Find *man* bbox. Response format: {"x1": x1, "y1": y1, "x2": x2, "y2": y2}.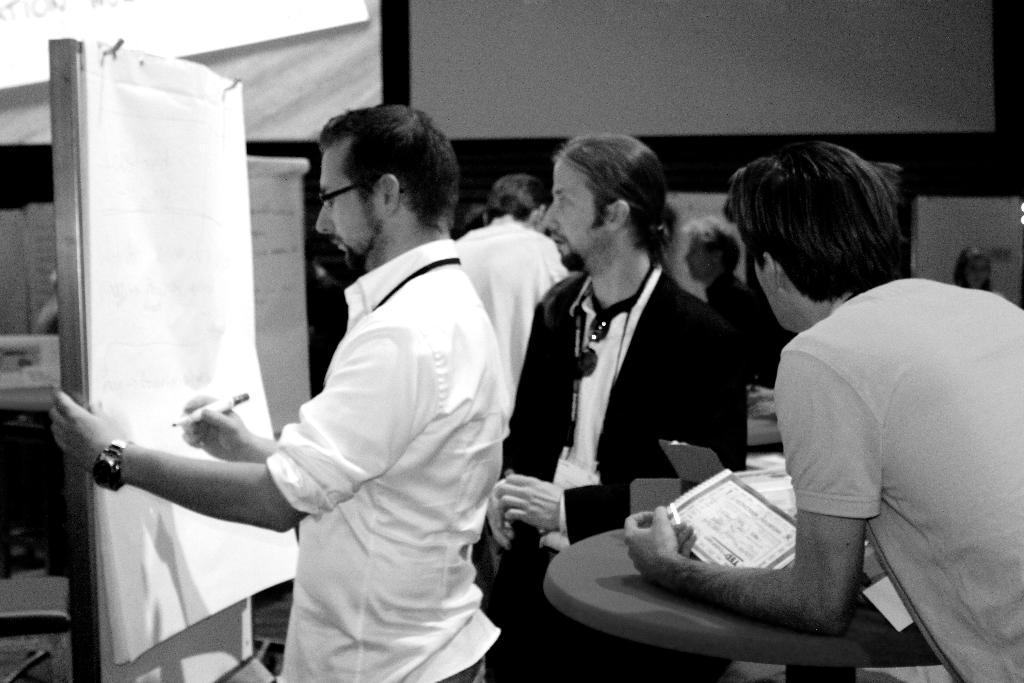
{"x1": 482, "y1": 131, "x2": 752, "y2": 671}.
